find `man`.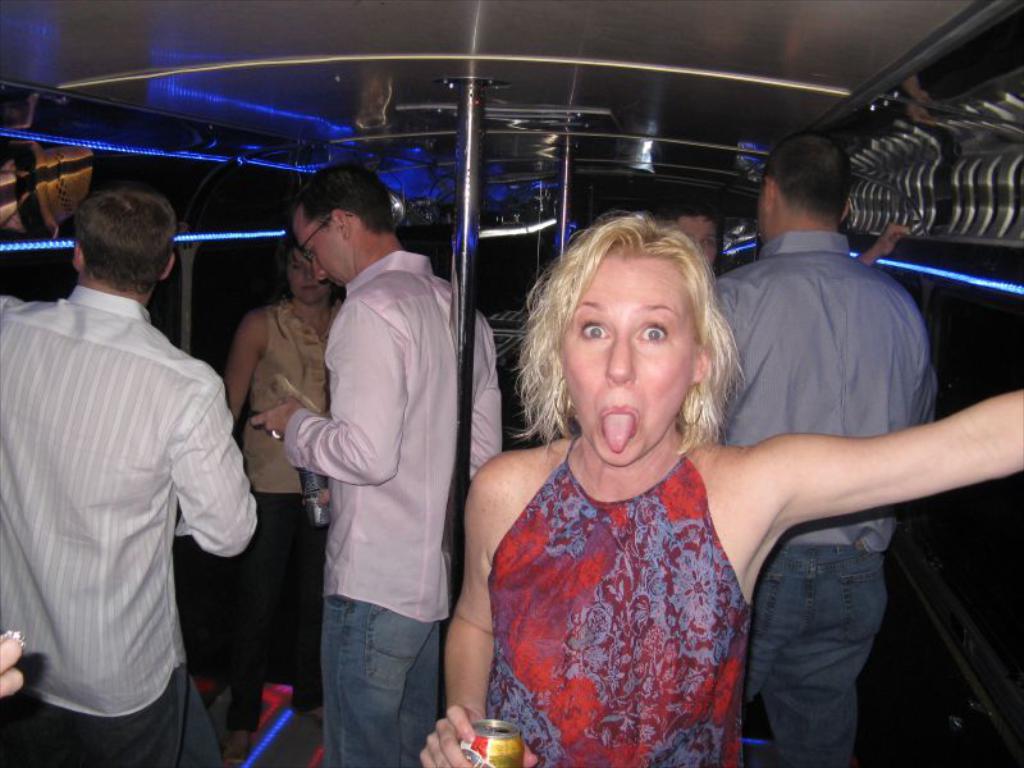
crop(253, 163, 507, 767).
